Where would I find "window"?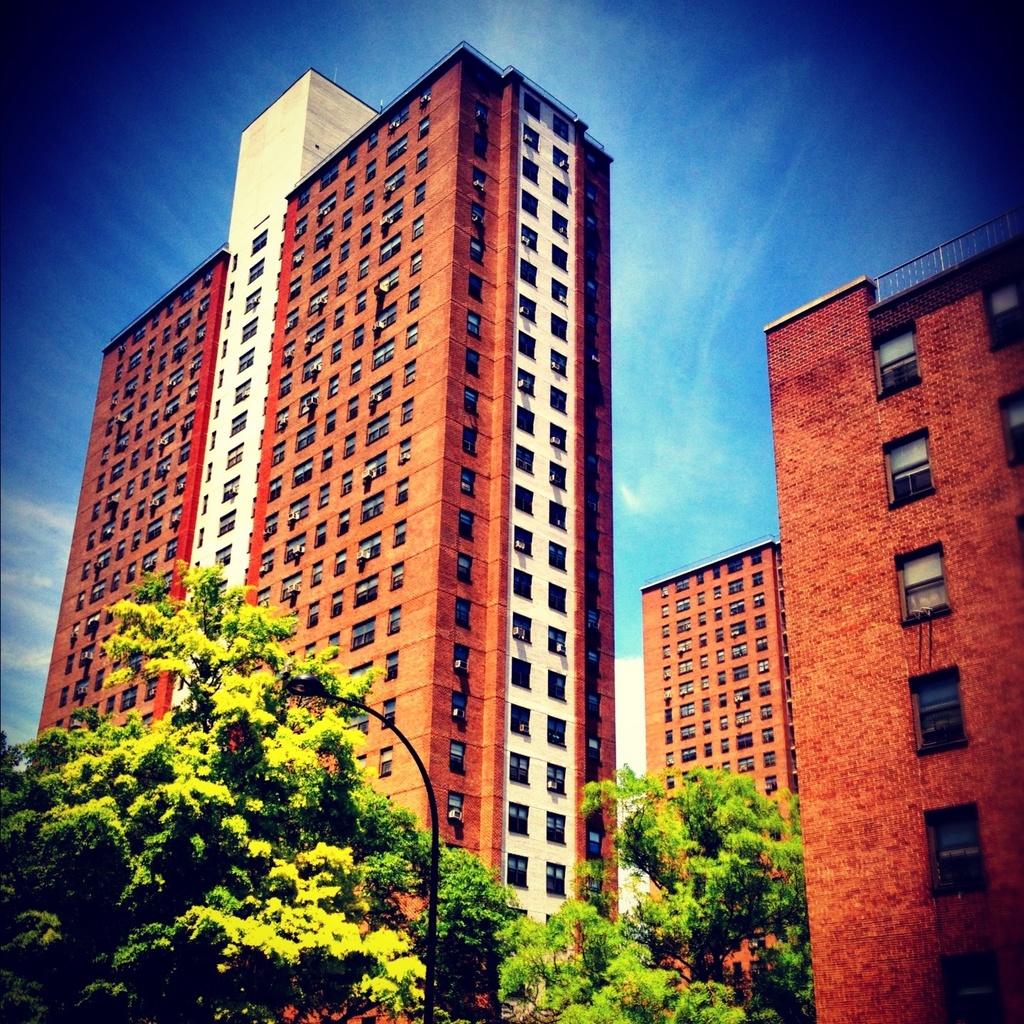
At [73, 680, 85, 697].
